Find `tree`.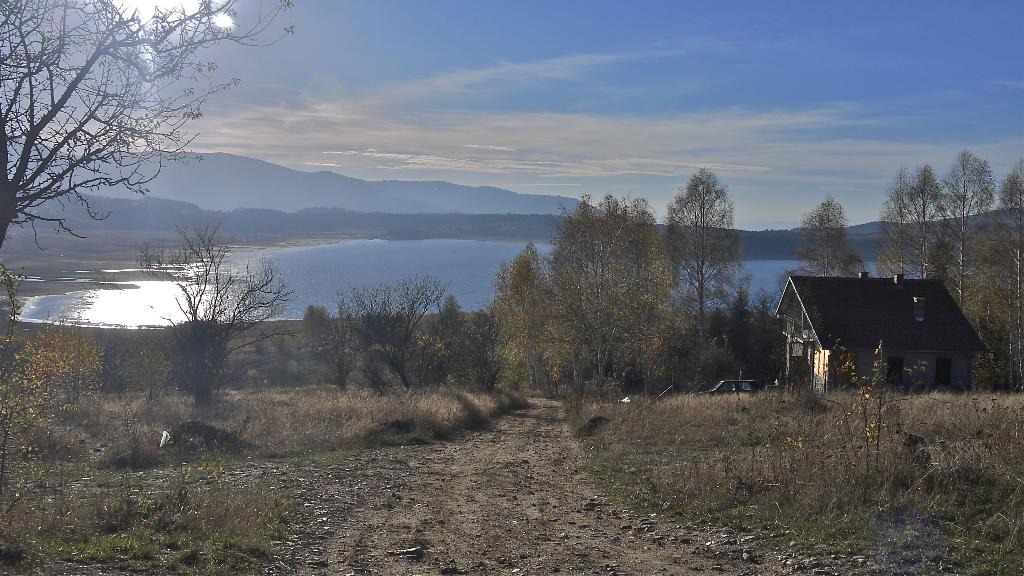
[x1=104, y1=181, x2=276, y2=425].
